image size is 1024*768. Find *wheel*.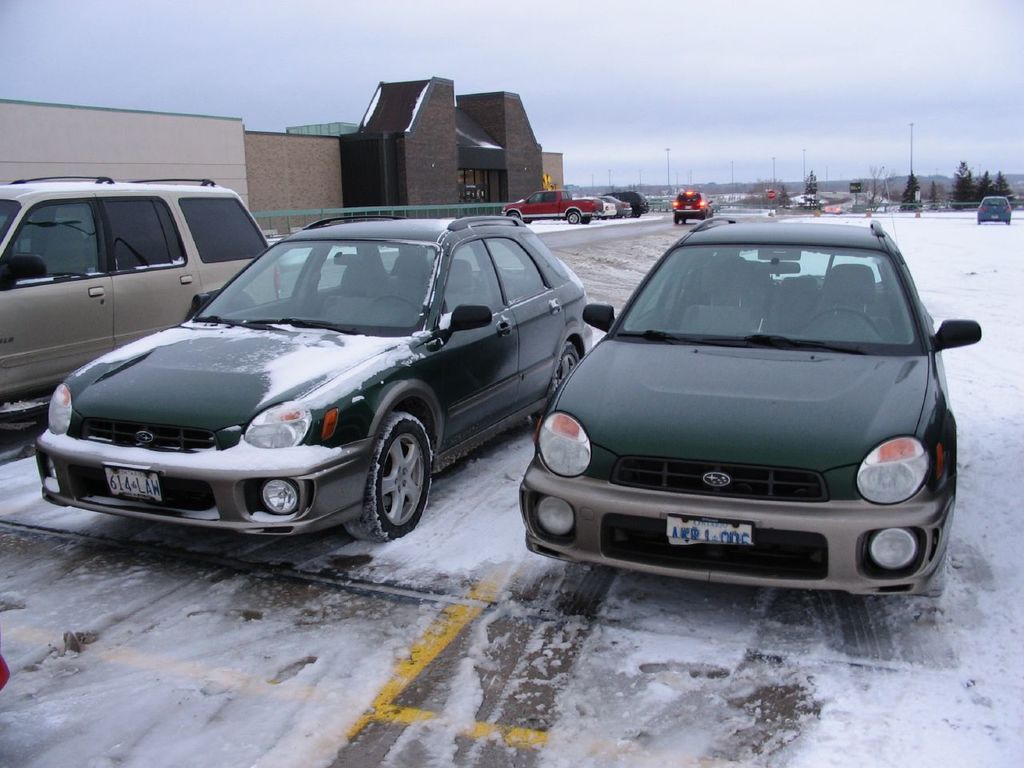
{"x1": 679, "y1": 218, "x2": 687, "y2": 225}.
